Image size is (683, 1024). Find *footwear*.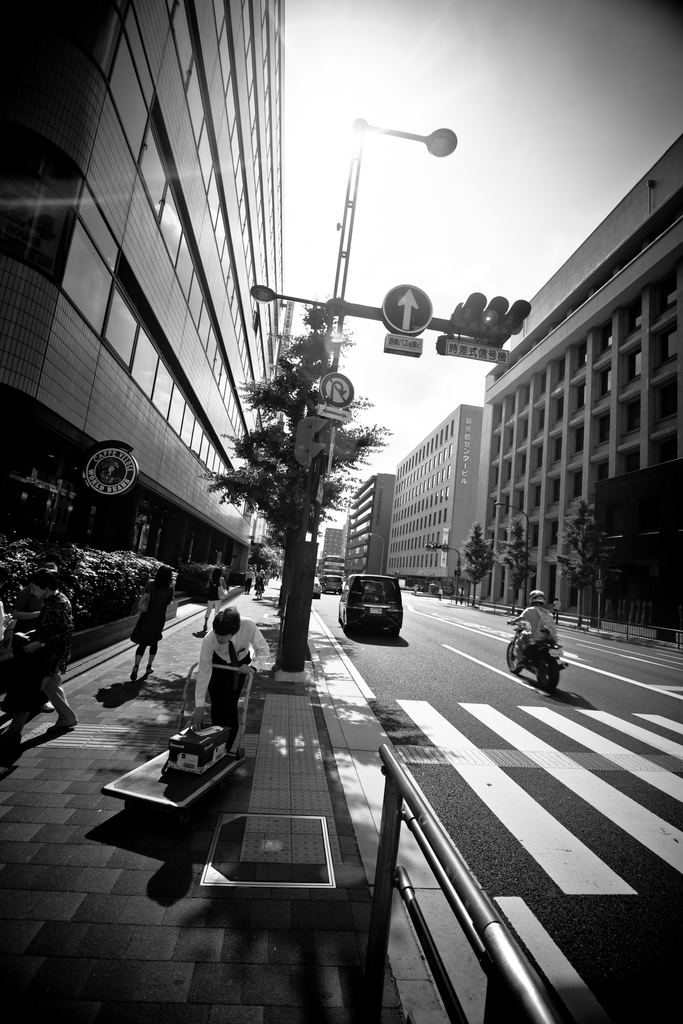
38:699:56:713.
